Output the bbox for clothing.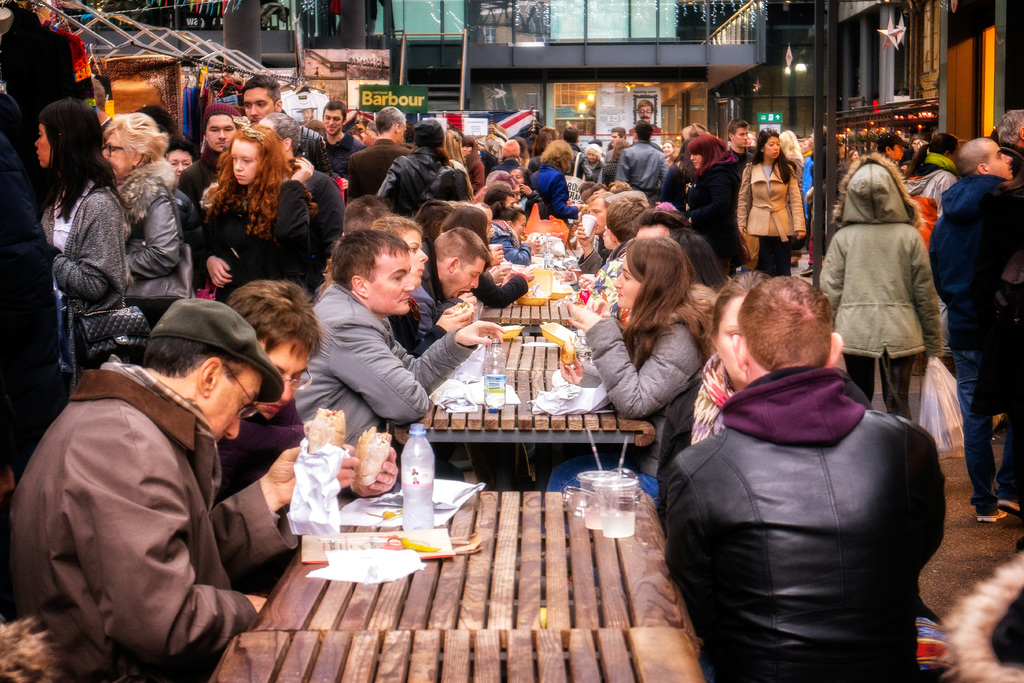
518/188/560/221.
